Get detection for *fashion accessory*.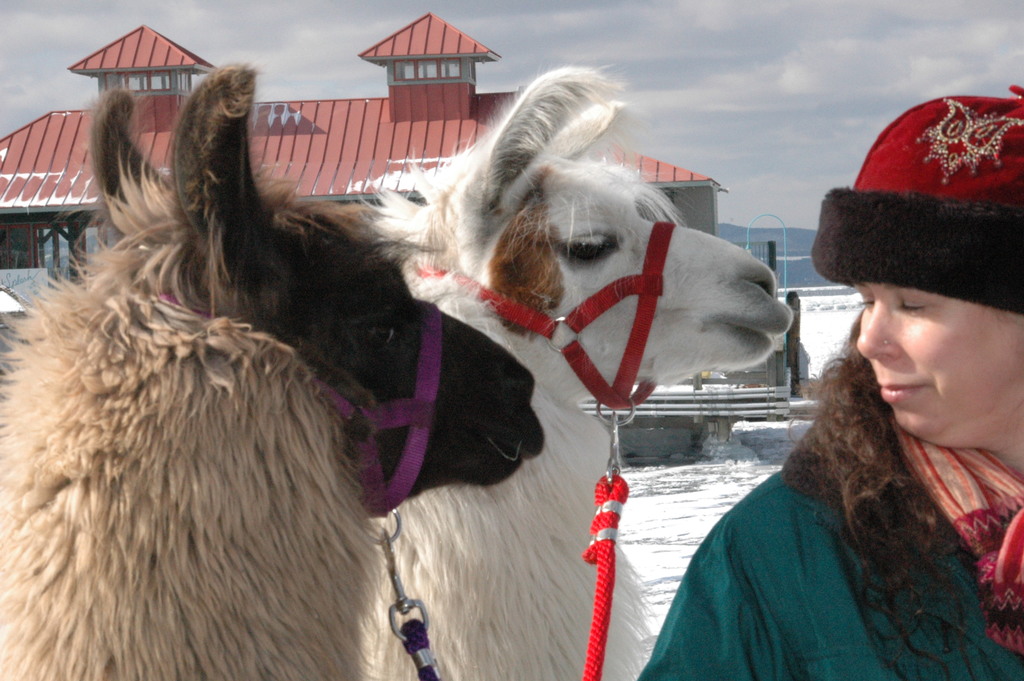
Detection: crop(888, 416, 1023, 648).
